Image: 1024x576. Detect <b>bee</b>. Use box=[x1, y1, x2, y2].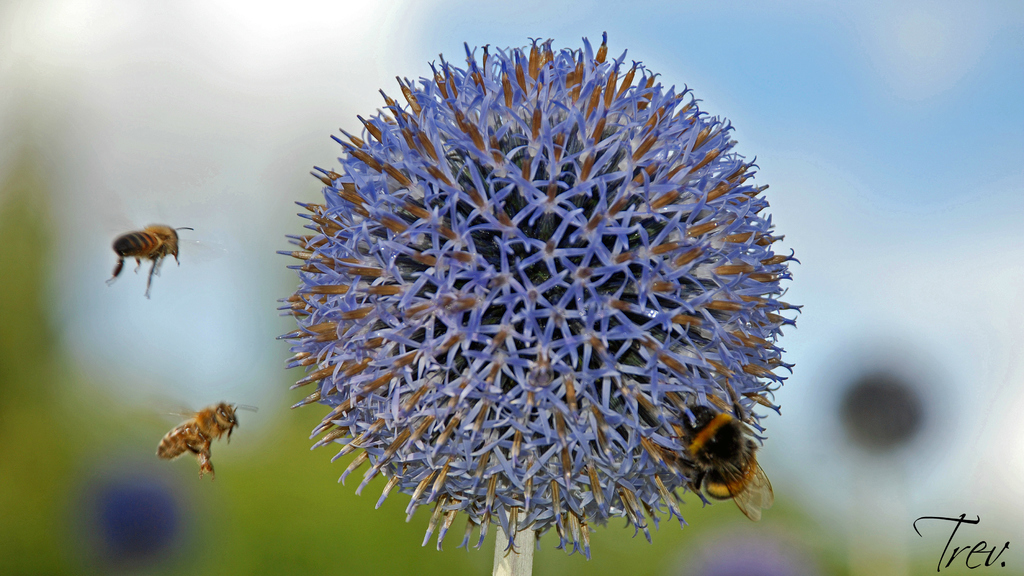
box=[141, 381, 258, 490].
